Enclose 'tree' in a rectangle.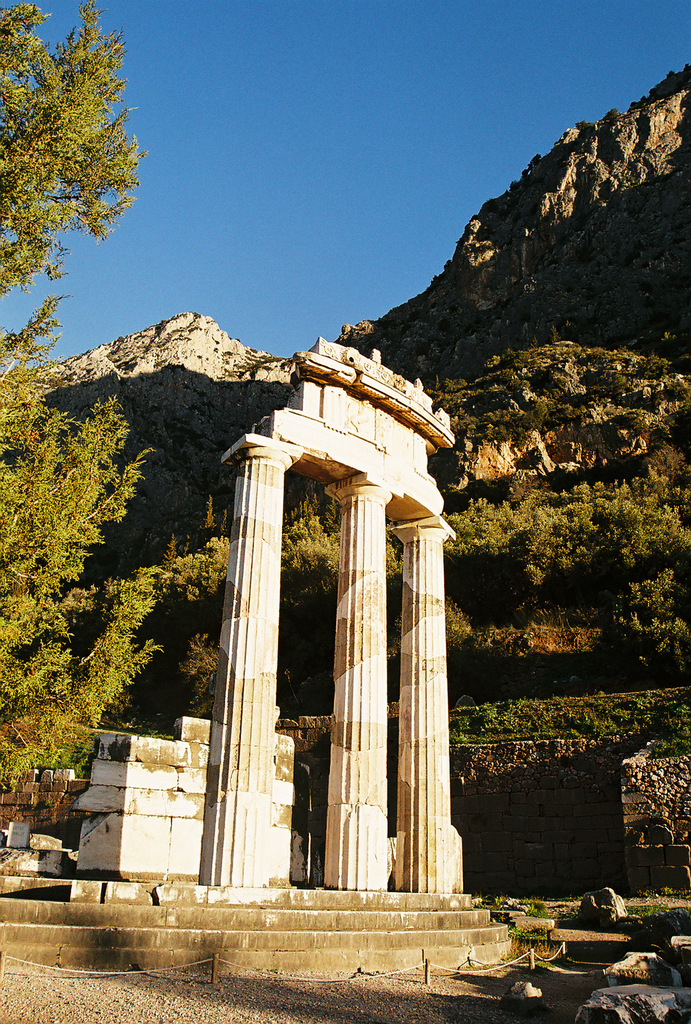
198, 488, 228, 552.
